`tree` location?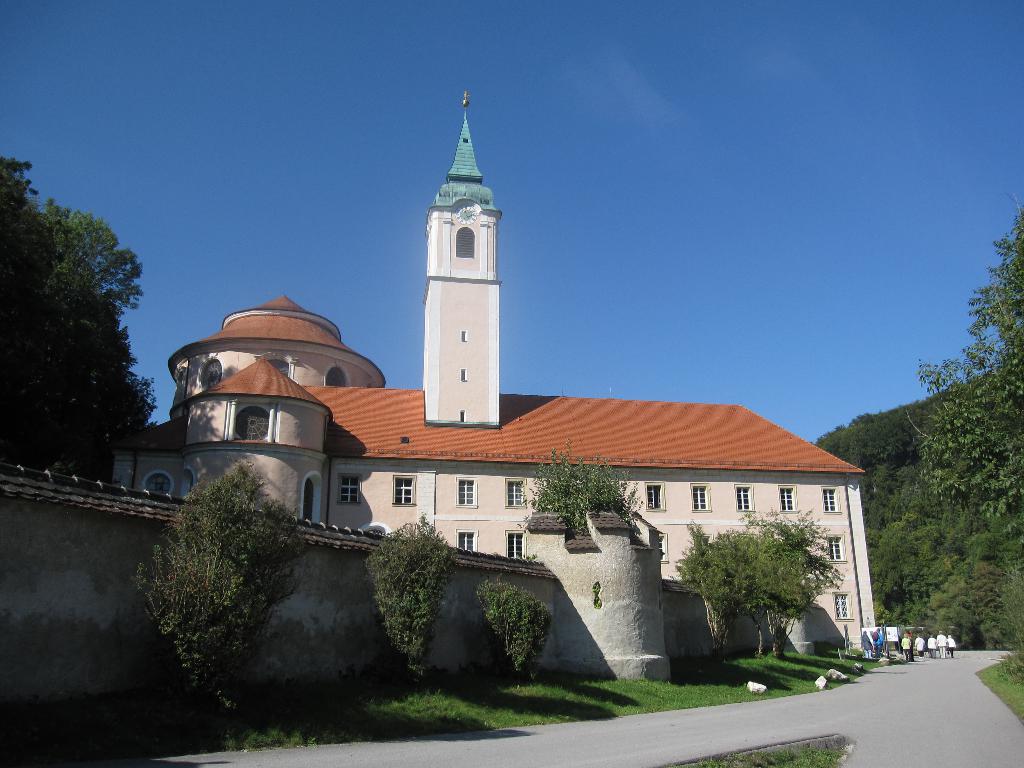
crop(668, 513, 847, 659)
